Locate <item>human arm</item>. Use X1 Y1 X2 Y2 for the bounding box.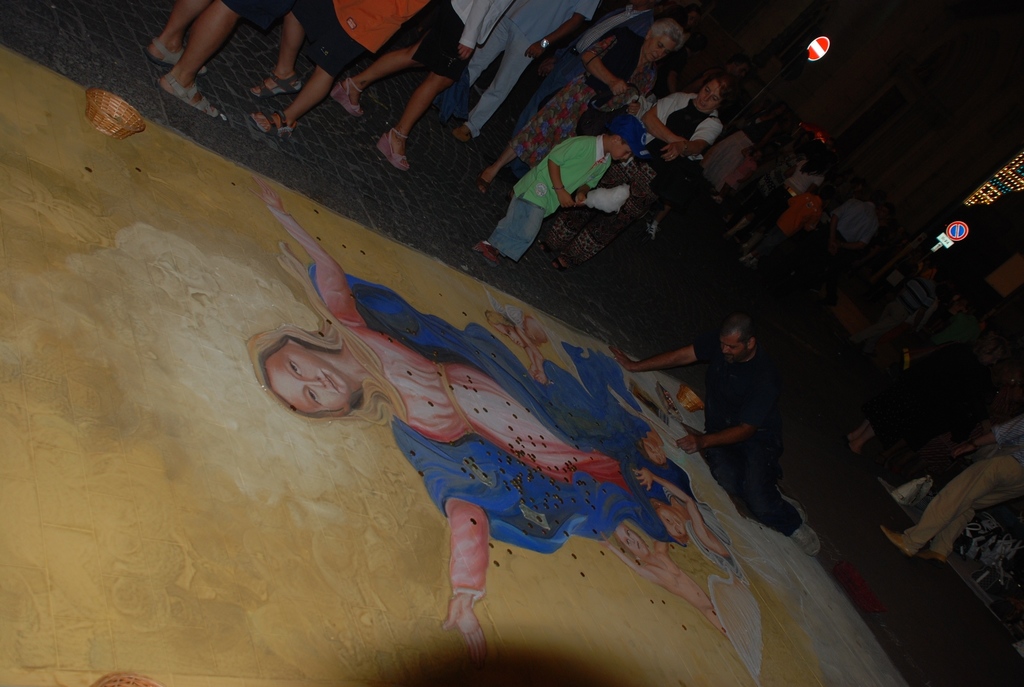
253 177 373 336.
